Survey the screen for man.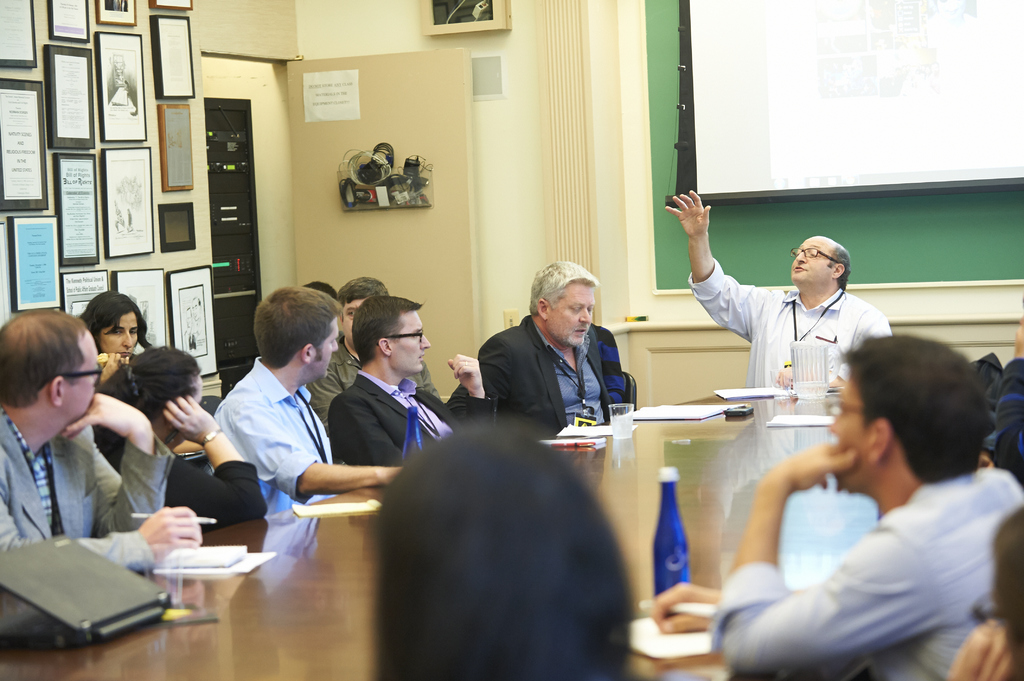
Survey found: bbox=[693, 340, 1023, 669].
